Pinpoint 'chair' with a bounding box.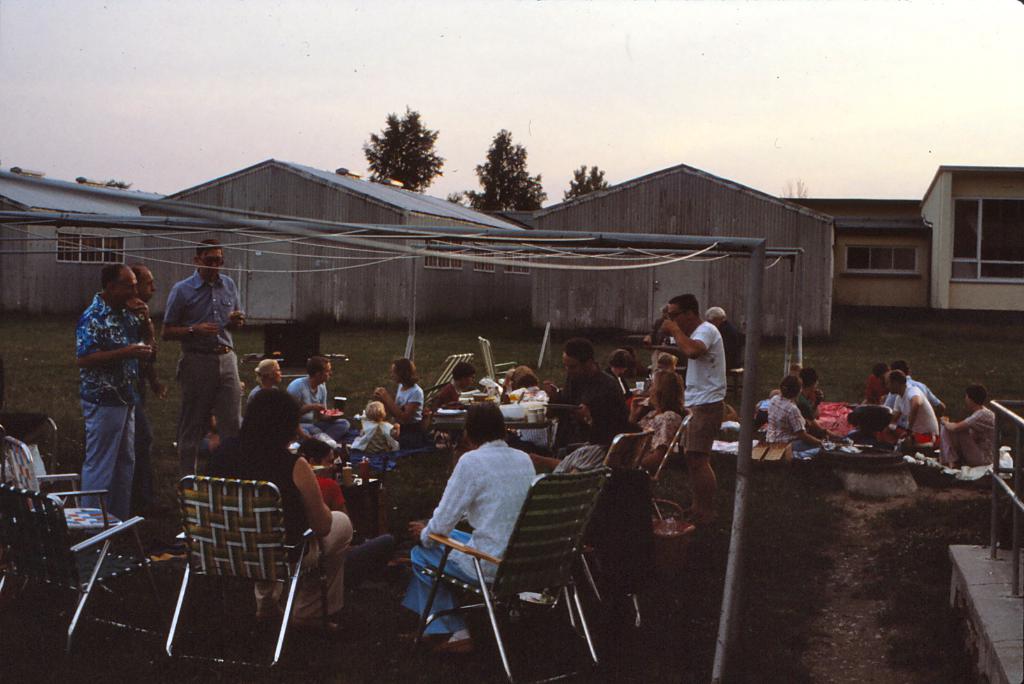
crop(0, 435, 127, 546).
